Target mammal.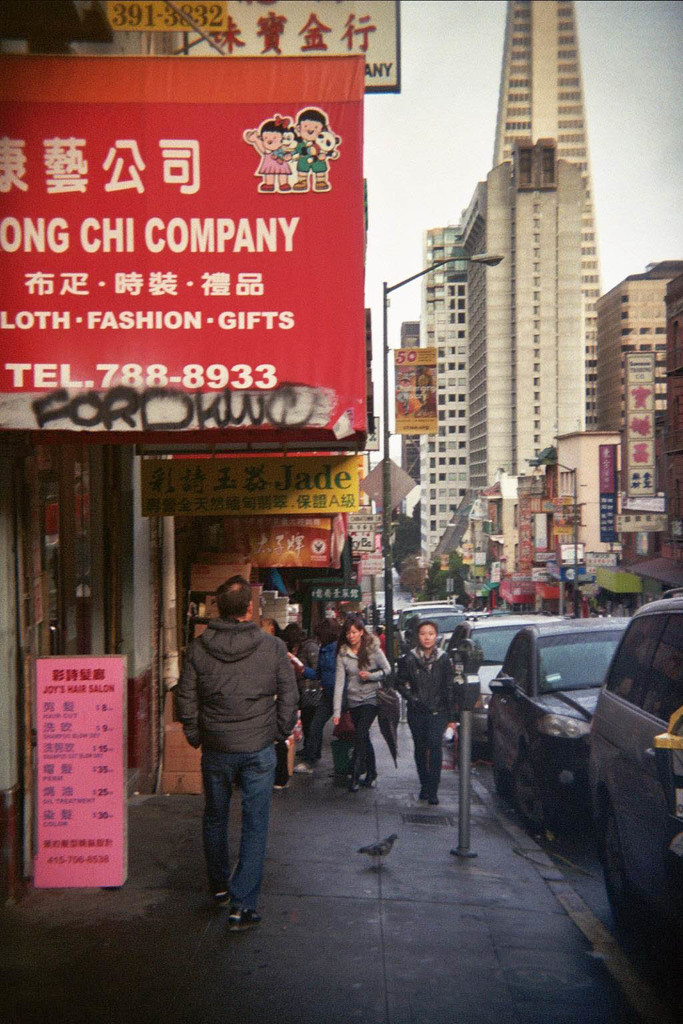
Target region: bbox=(162, 575, 310, 885).
